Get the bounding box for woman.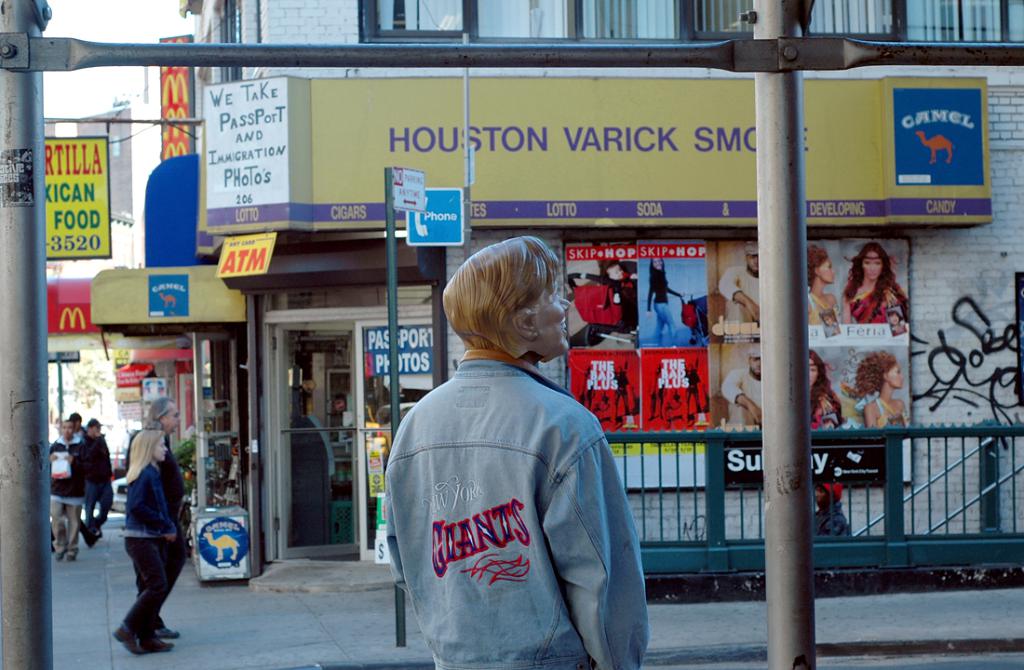
<region>645, 258, 685, 346</region>.
